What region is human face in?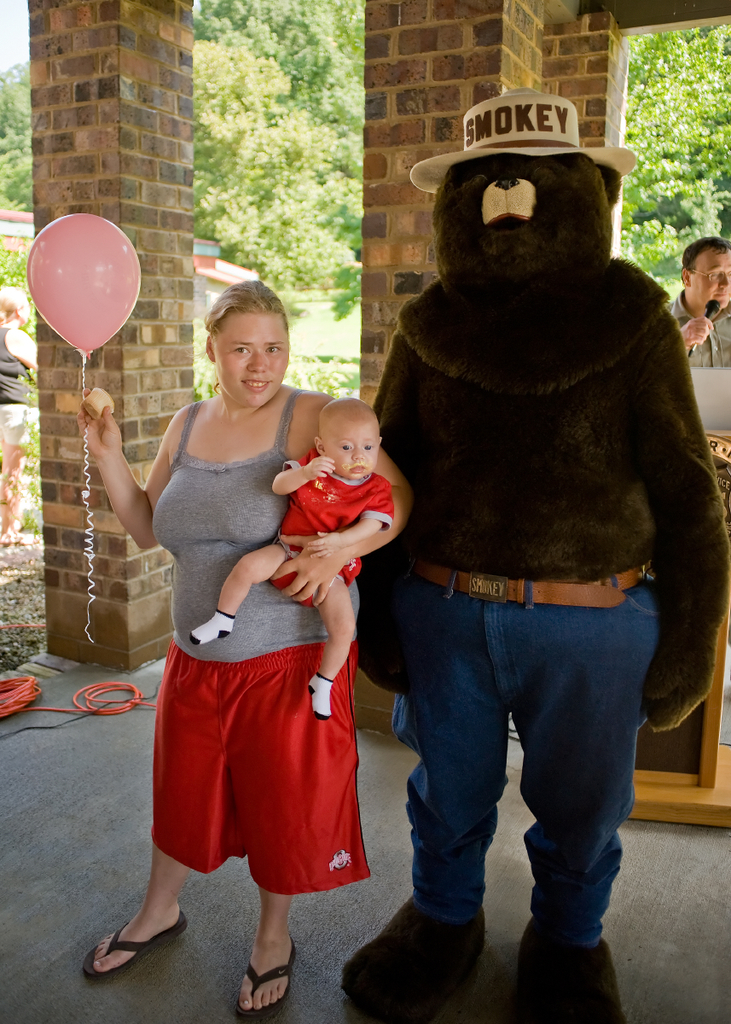
l=322, t=418, r=377, b=482.
